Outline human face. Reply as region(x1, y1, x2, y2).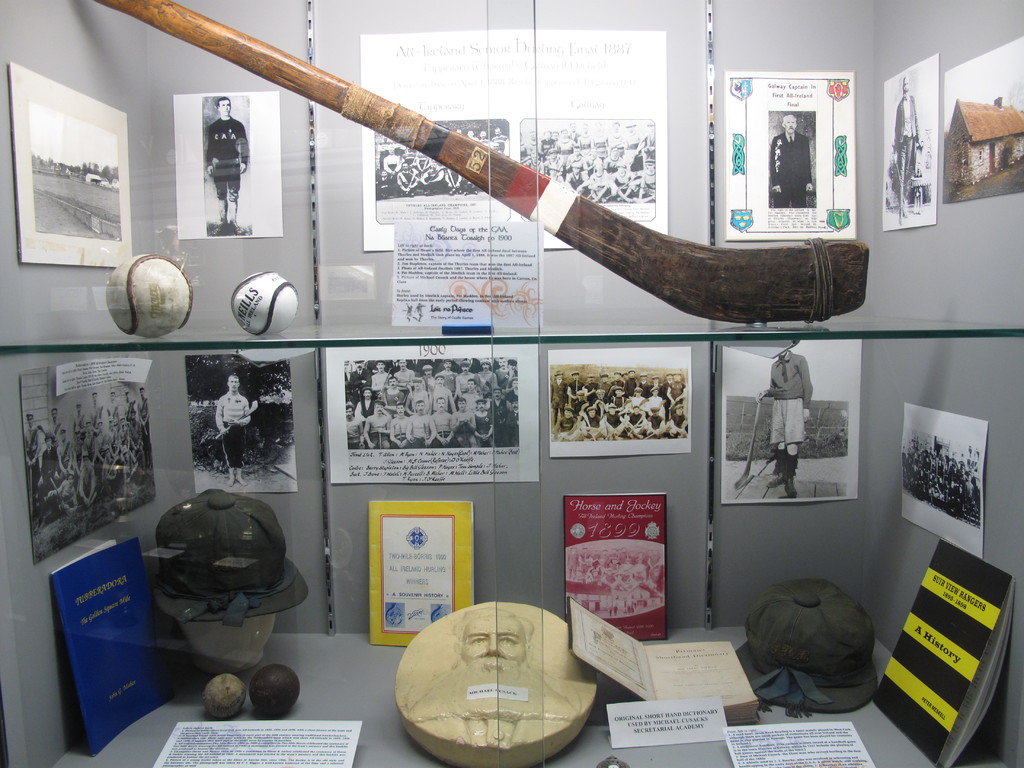
region(784, 114, 797, 131).
